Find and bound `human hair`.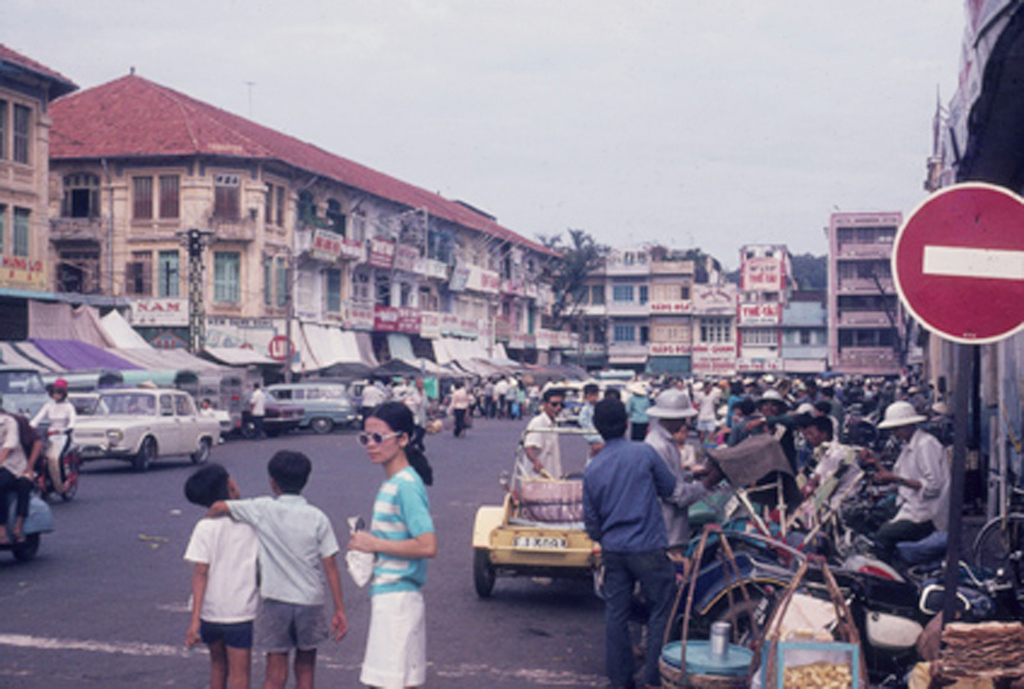
Bound: [left=186, top=459, right=235, bottom=512].
